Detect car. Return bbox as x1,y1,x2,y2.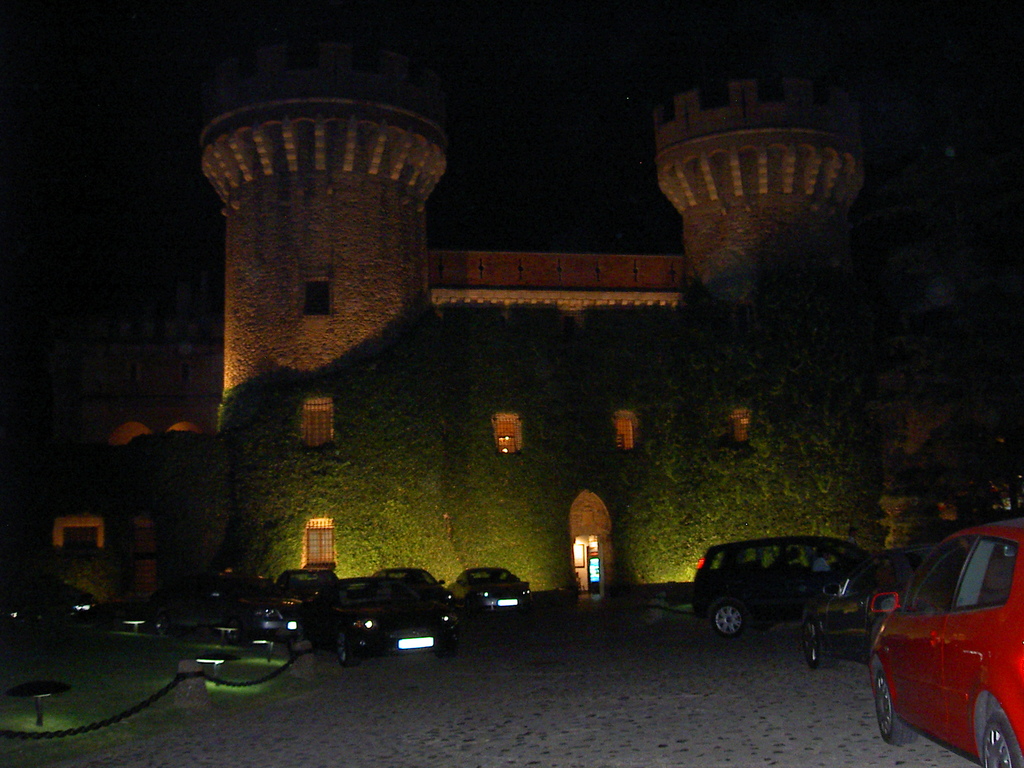
0,563,103,619.
